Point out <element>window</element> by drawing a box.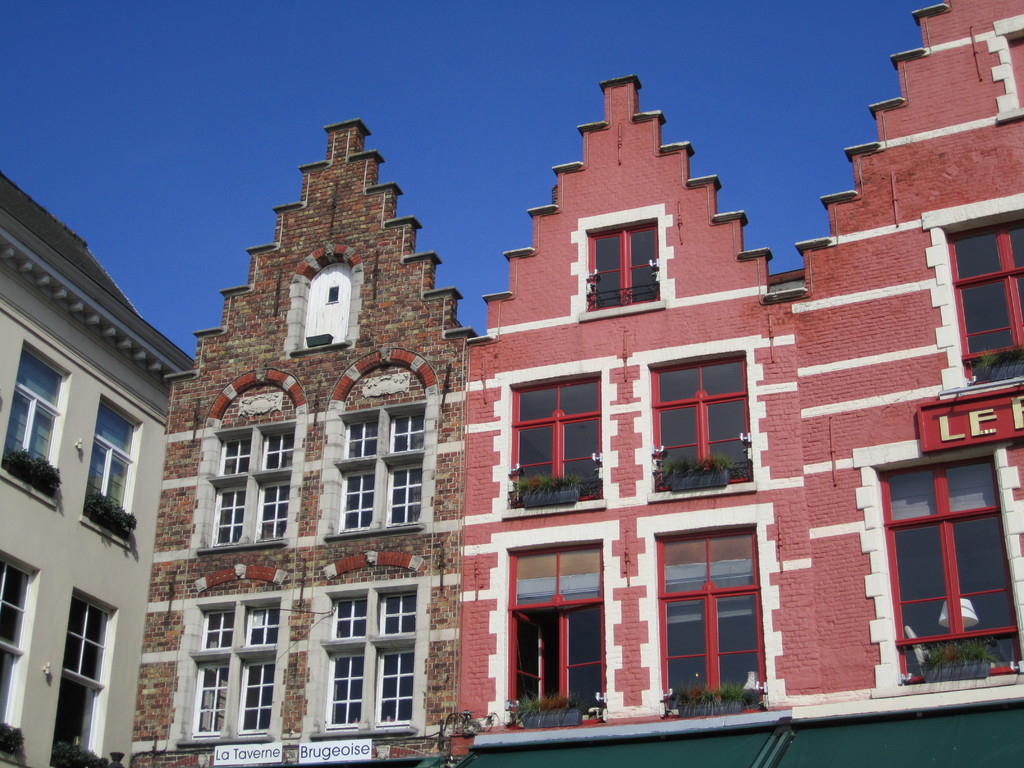
left=81, top=393, right=146, bottom=549.
